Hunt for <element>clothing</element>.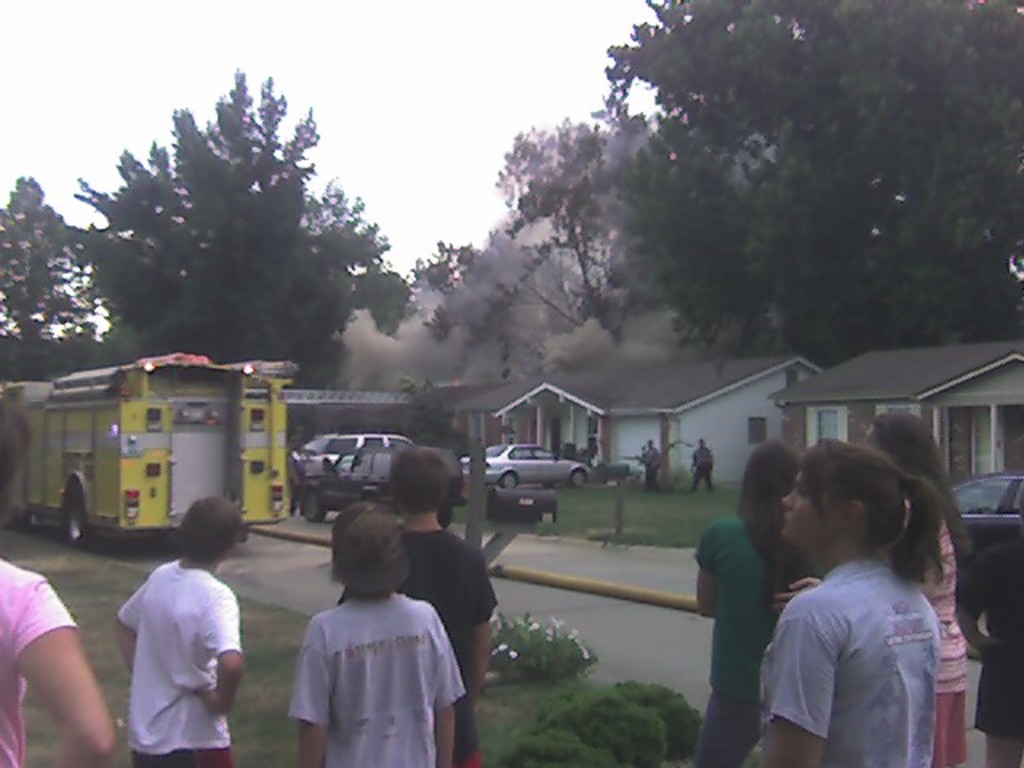
Hunted down at [x1=963, y1=546, x2=1022, y2=739].
